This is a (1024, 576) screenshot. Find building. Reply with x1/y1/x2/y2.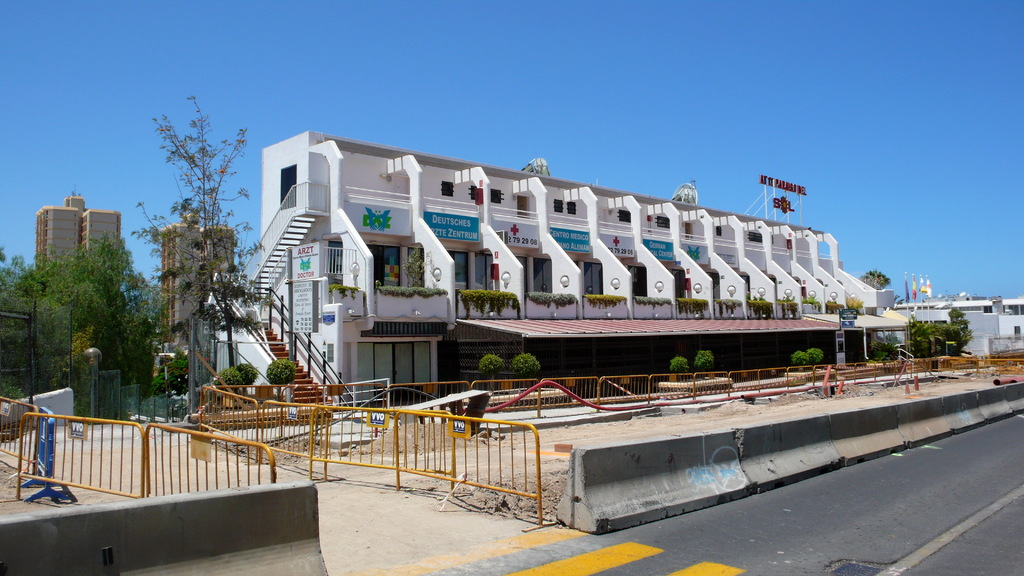
892/298/1023/356.
